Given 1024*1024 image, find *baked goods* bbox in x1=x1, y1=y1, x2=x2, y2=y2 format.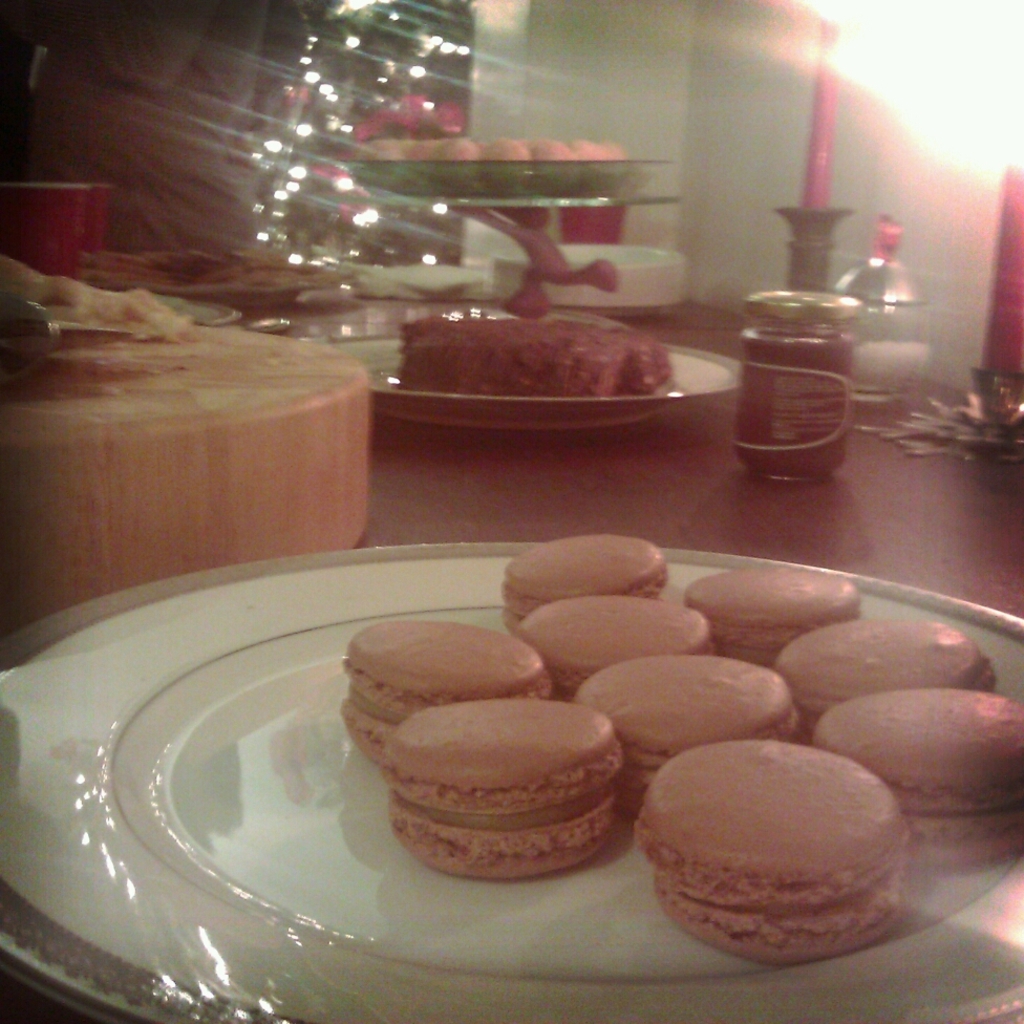
x1=365, y1=702, x2=660, y2=884.
